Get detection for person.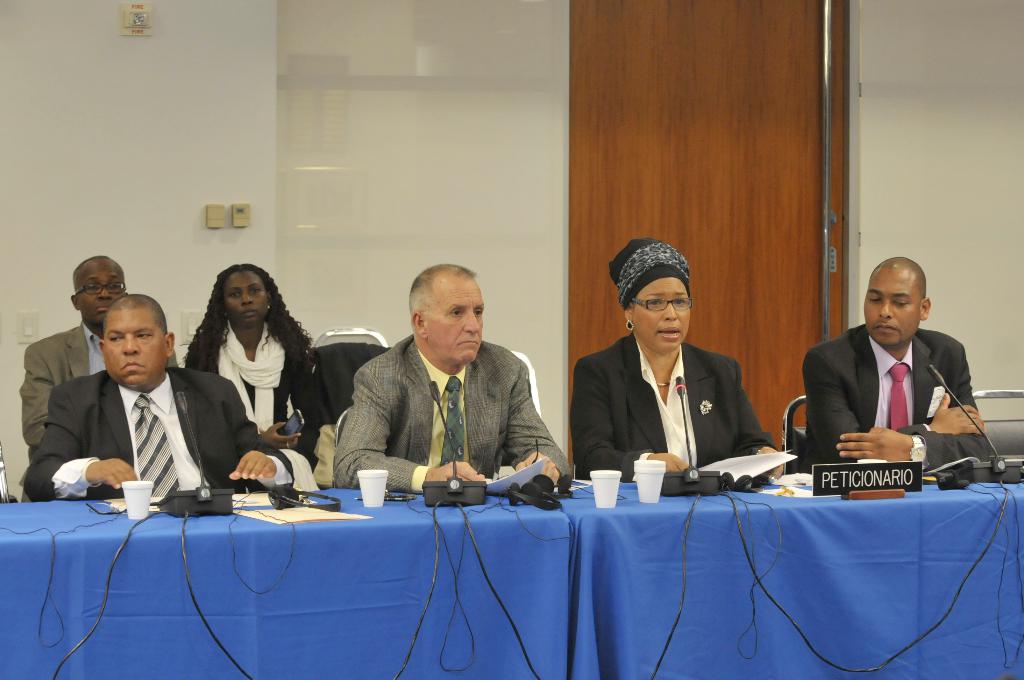
Detection: [left=20, top=255, right=181, bottom=499].
